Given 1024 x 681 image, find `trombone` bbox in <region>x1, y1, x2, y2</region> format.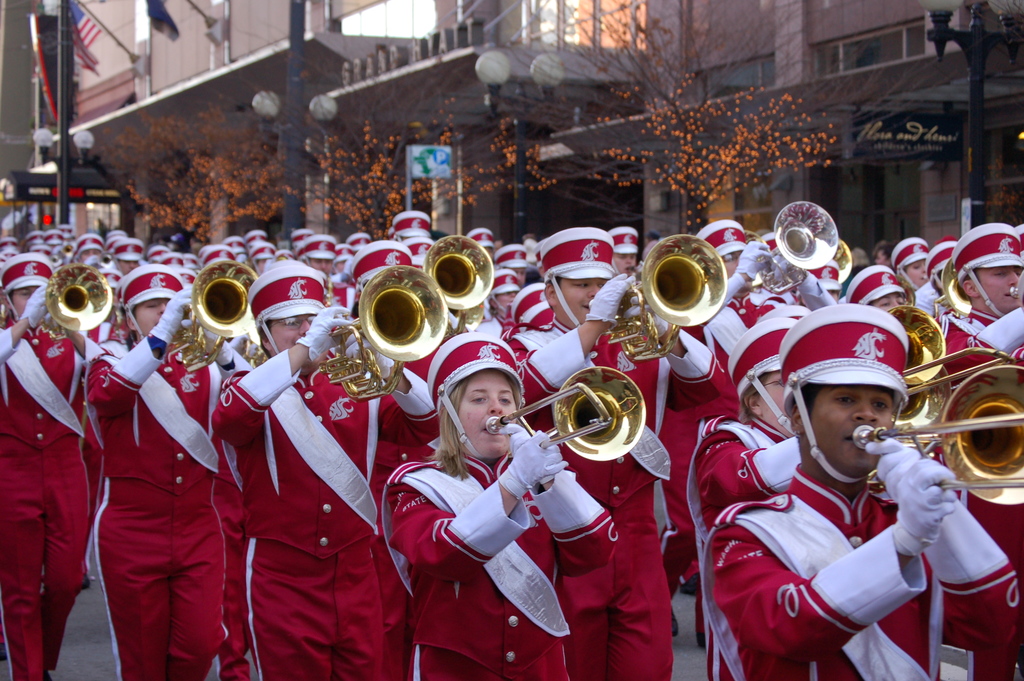
<region>876, 302, 945, 386</region>.
